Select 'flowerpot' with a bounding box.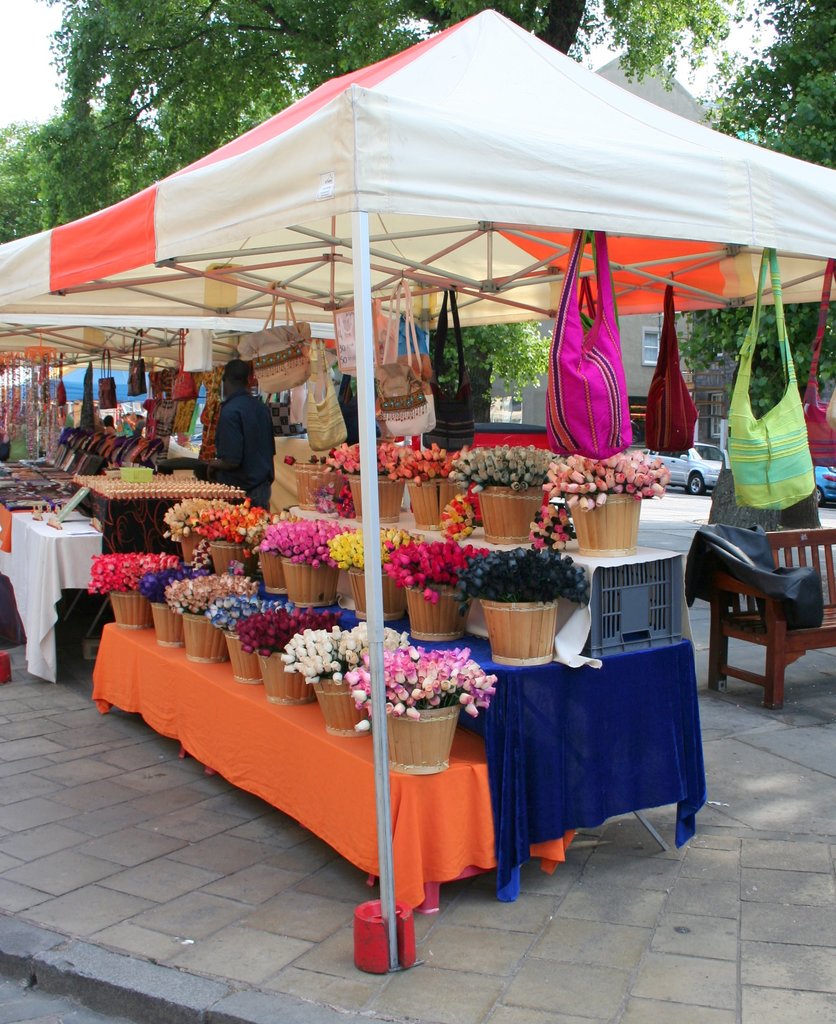
183, 609, 218, 669.
